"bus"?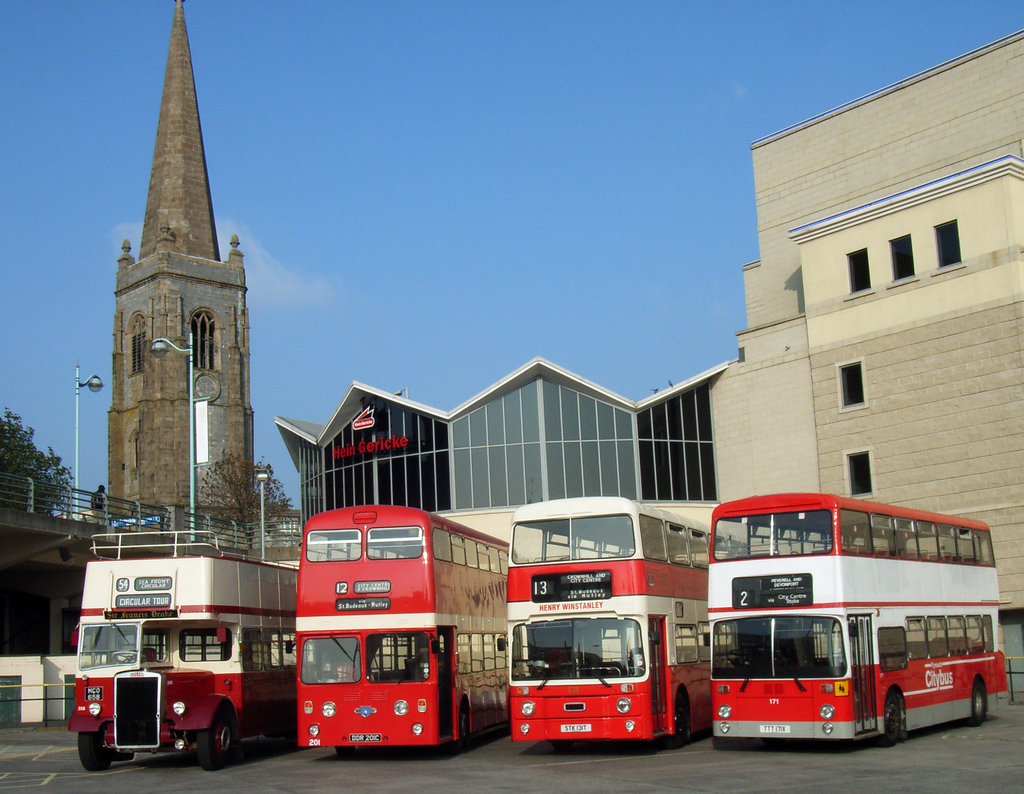
(705,494,1007,748)
